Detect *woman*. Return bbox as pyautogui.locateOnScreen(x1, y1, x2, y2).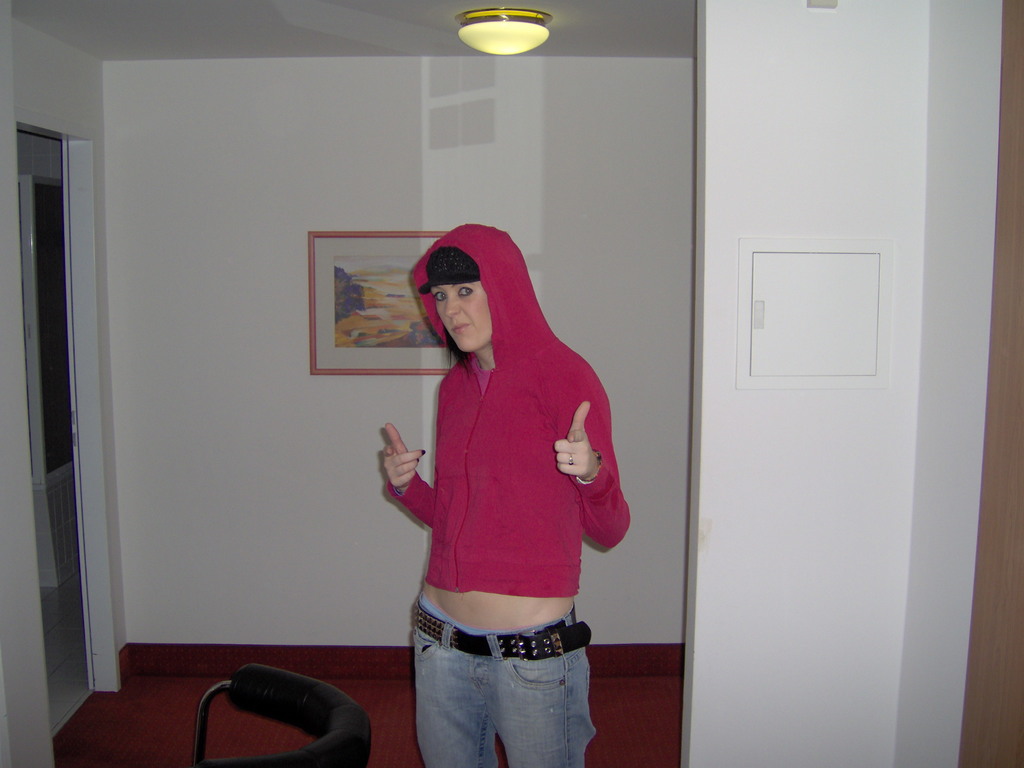
pyautogui.locateOnScreen(364, 217, 629, 746).
